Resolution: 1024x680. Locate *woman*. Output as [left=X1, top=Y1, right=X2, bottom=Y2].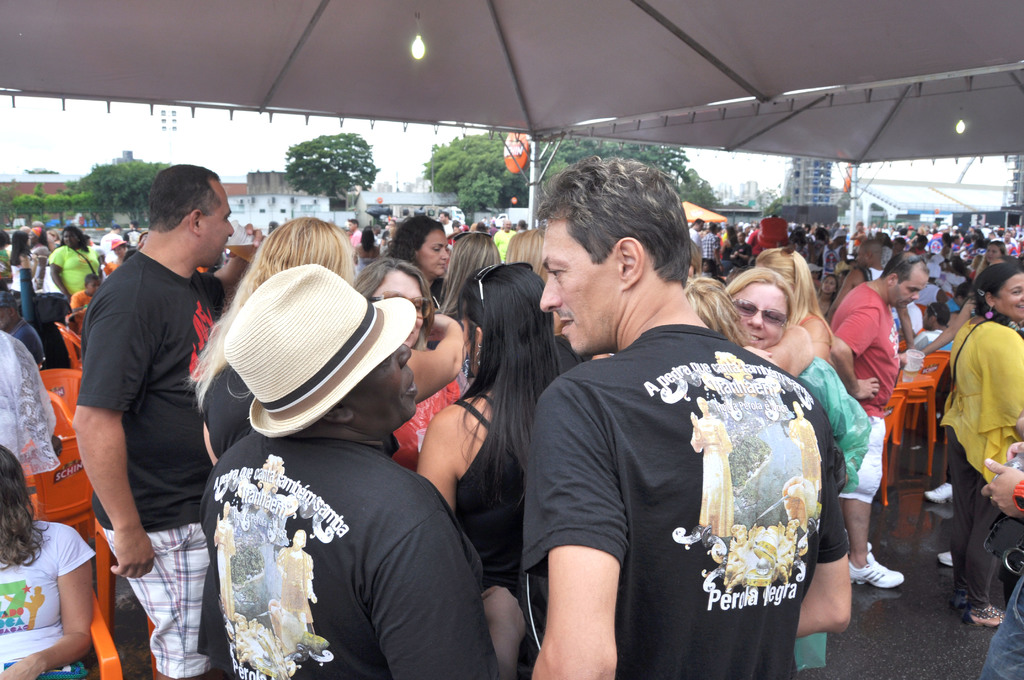
[left=378, top=215, right=451, bottom=318].
